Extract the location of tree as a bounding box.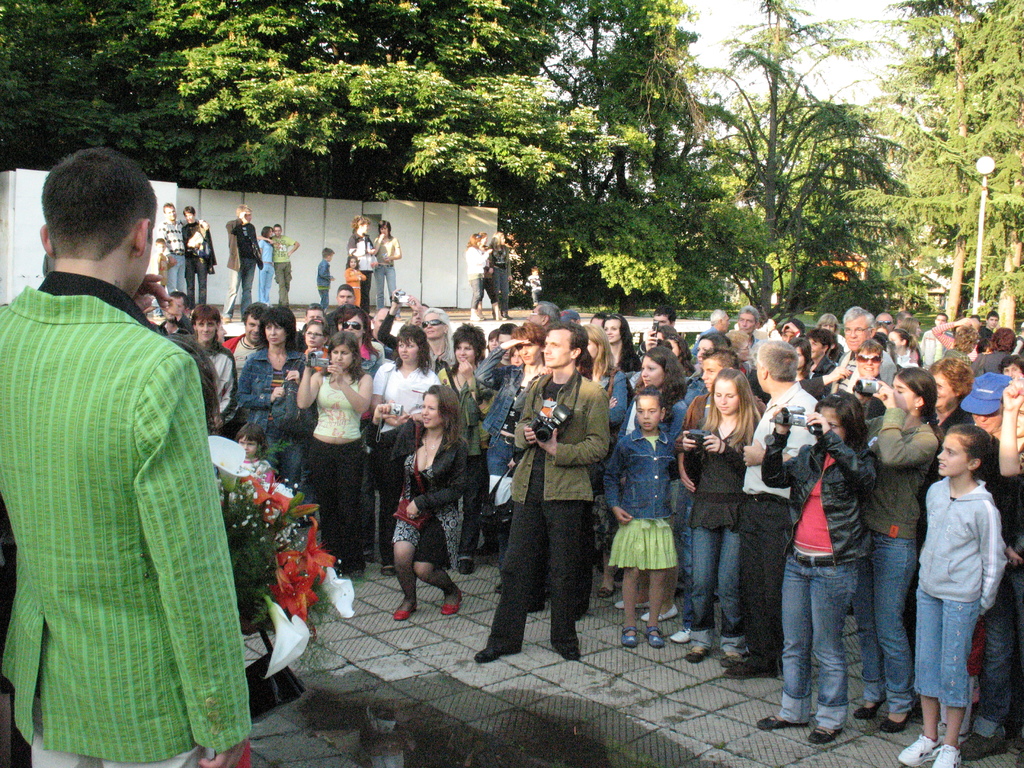
867 29 1007 327.
